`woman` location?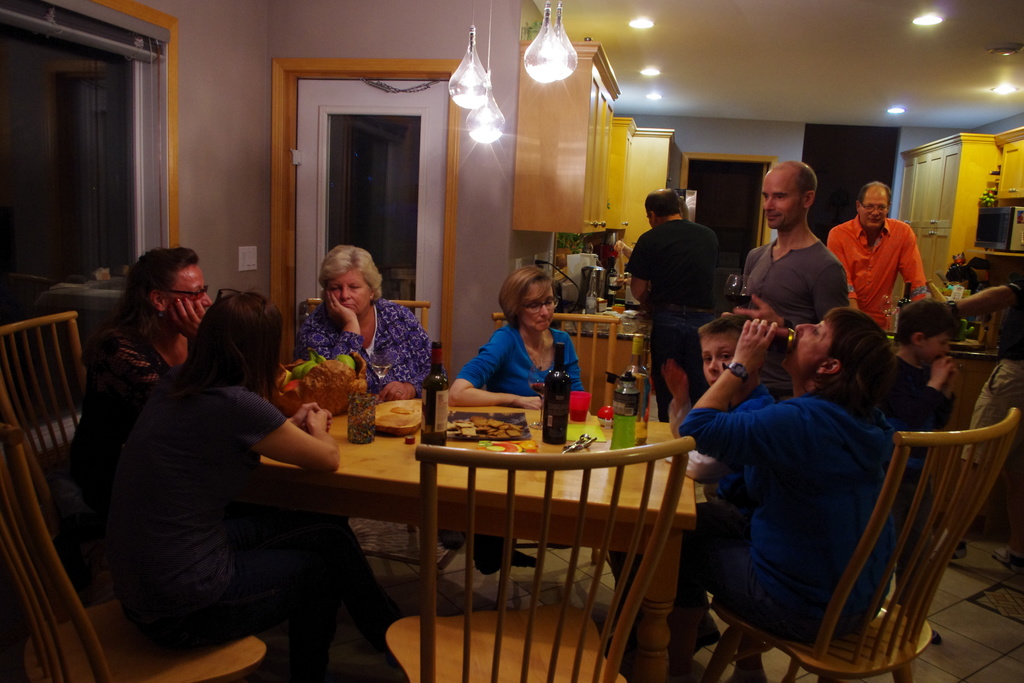
<box>601,309,912,668</box>
